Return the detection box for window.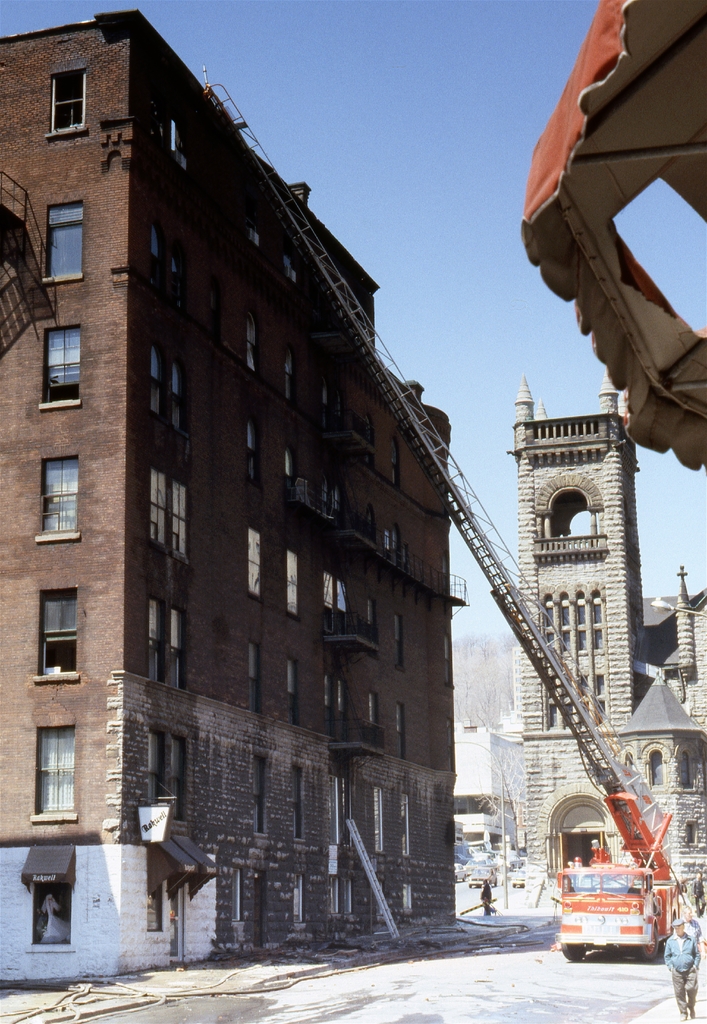
646,747,667,782.
